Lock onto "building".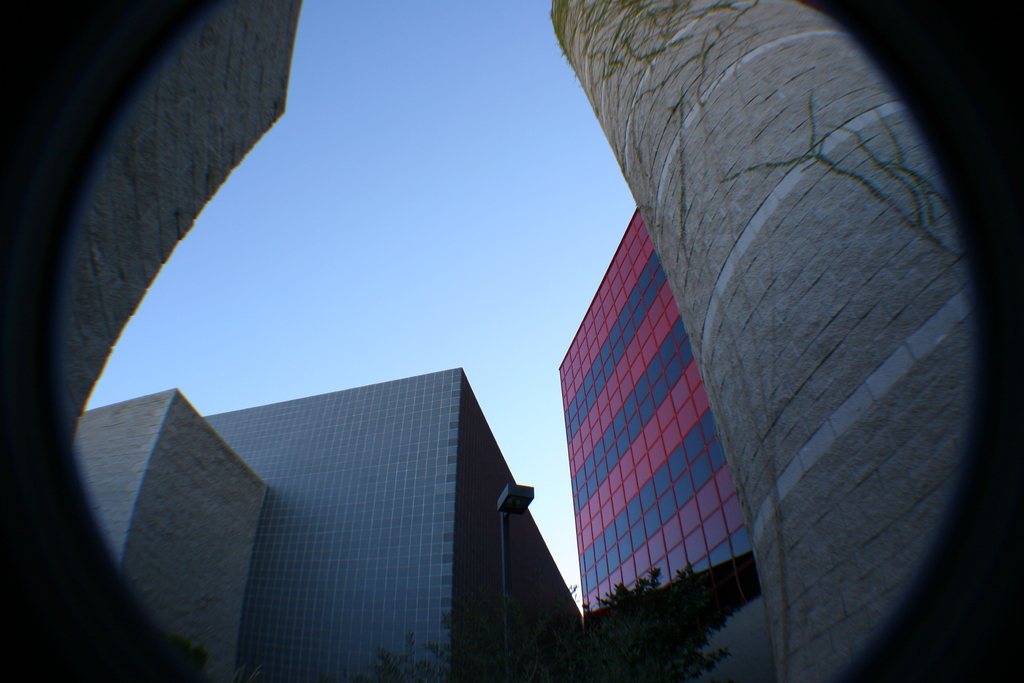
Locked: select_region(200, 366, 581, 682).
